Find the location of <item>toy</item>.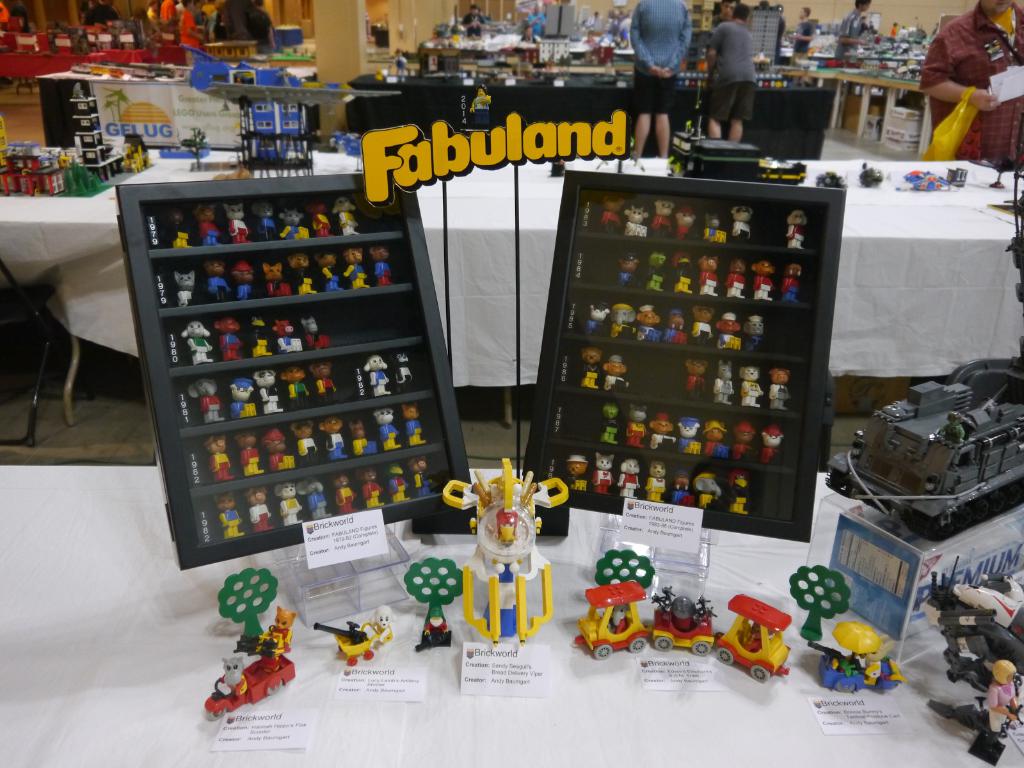
Location: [x1=697, y1=254, x2=718, y2=297].
